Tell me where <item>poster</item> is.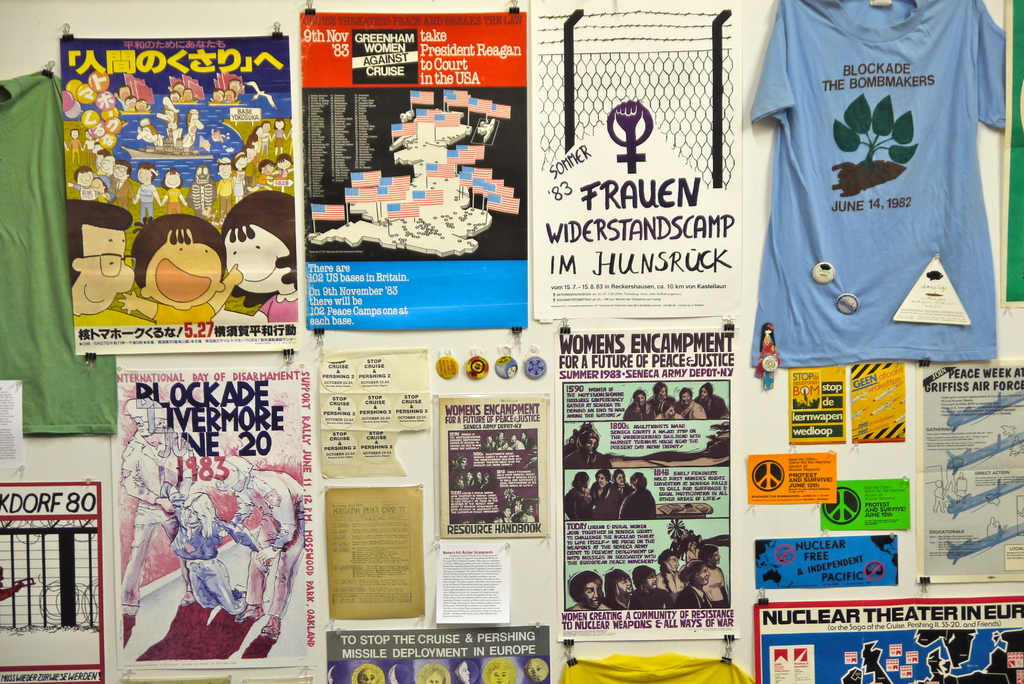
<item>poster</item> is at 557:320:740:640.
